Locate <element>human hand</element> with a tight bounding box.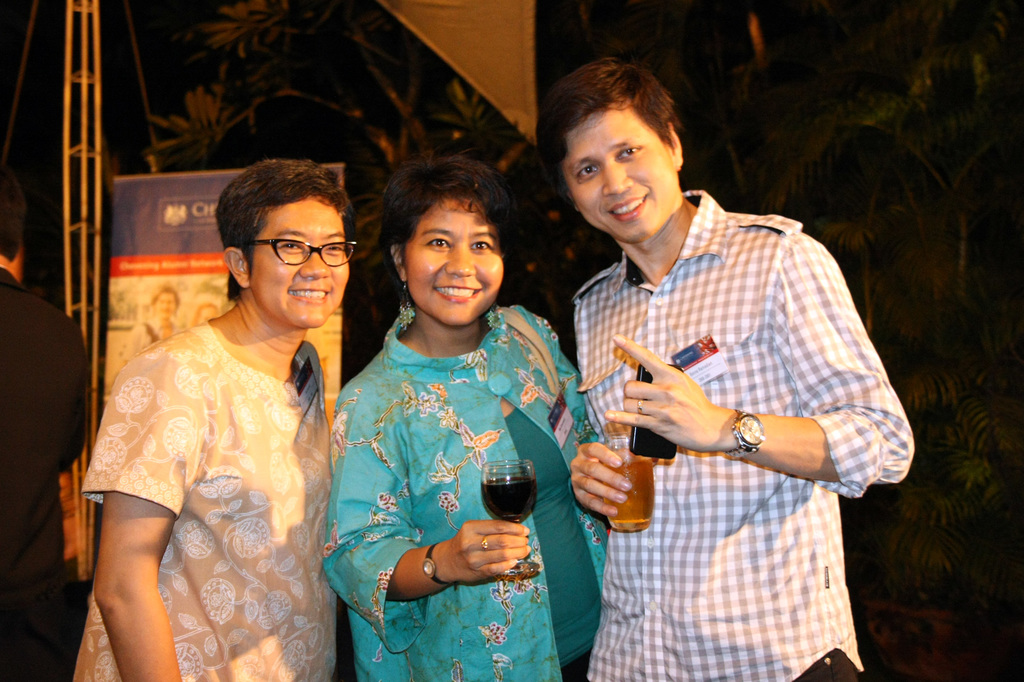
439 517 531 589.
